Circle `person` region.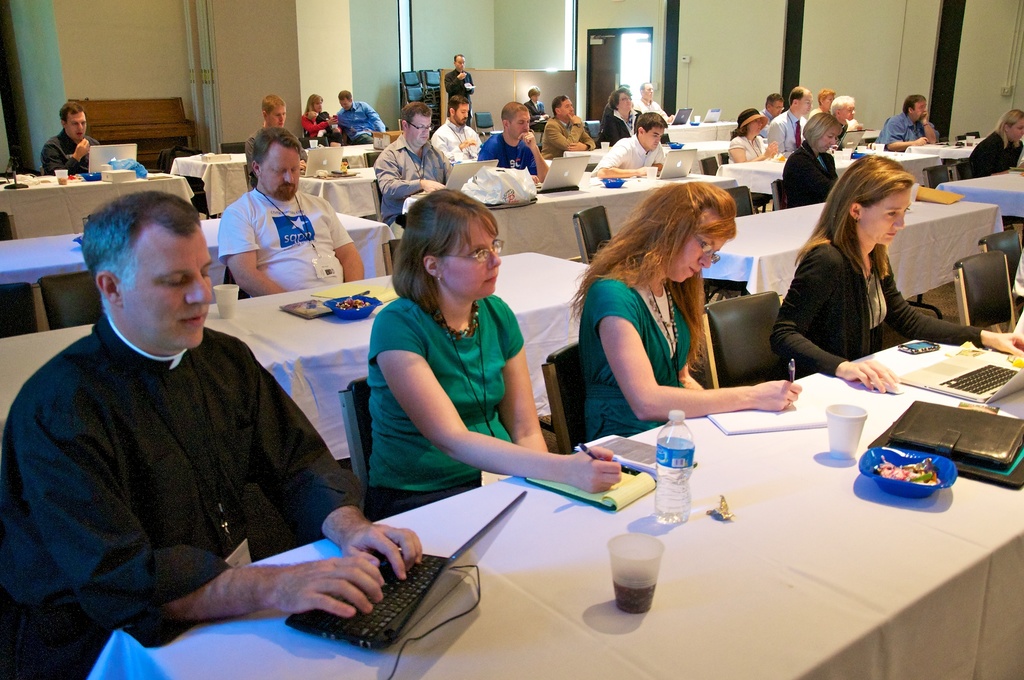
Region: 360/187/622/522.
